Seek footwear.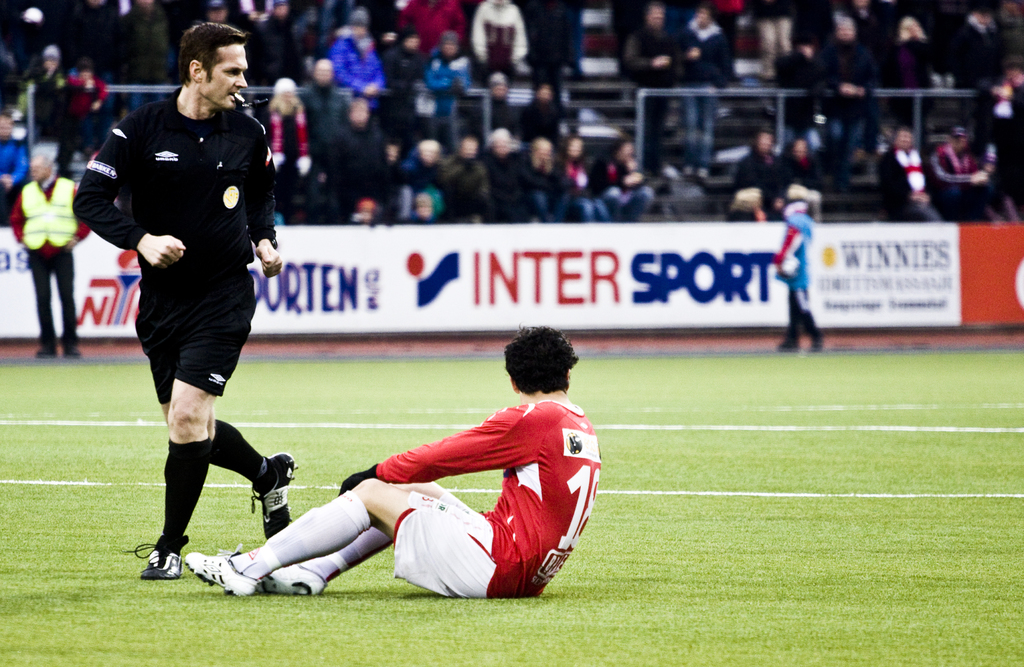
region(251, 453, 298, 541).
